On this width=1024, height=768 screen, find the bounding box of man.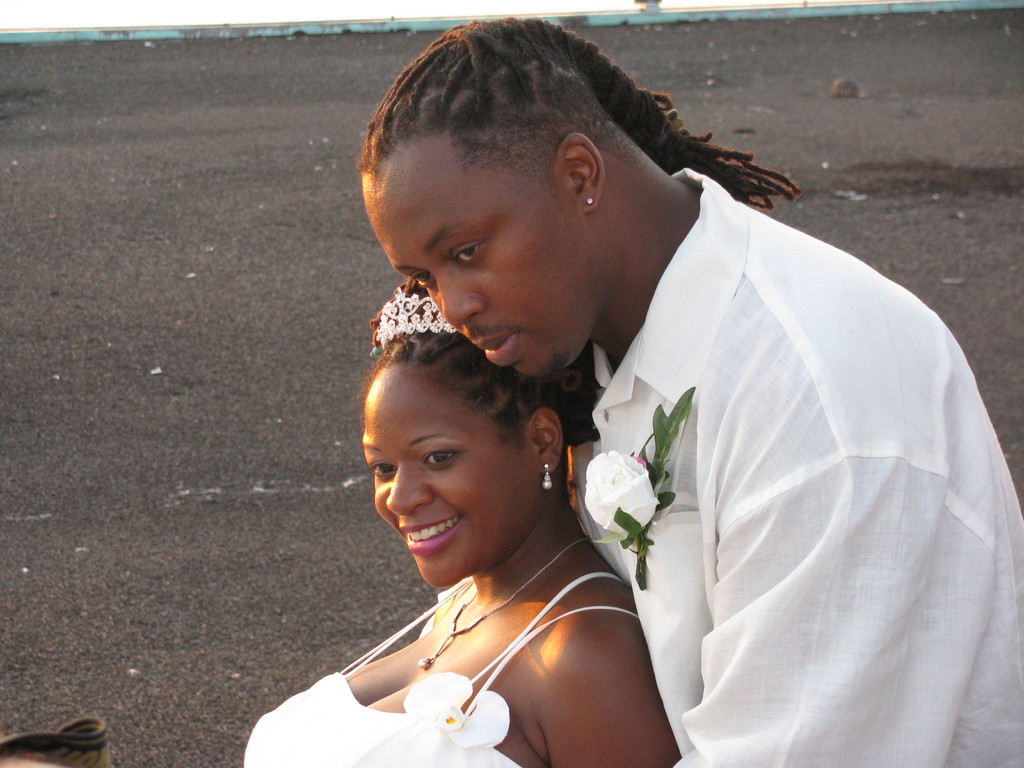
Bounding box: (x1=360, y1=48, x2=976, y2=755).
